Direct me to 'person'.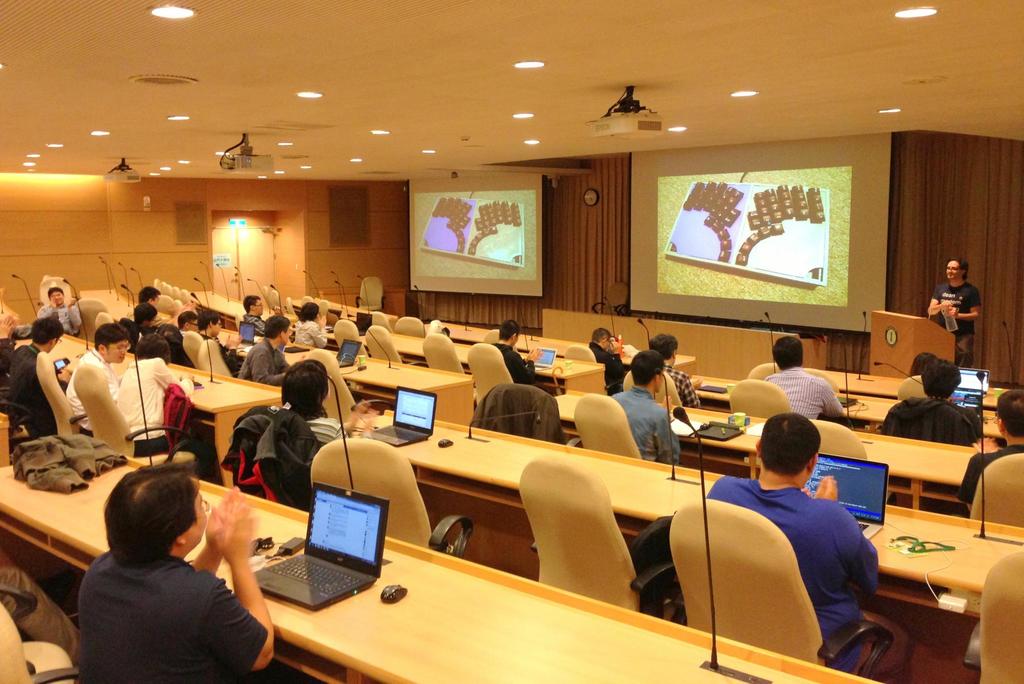
Direction: [650,335,701,408].
